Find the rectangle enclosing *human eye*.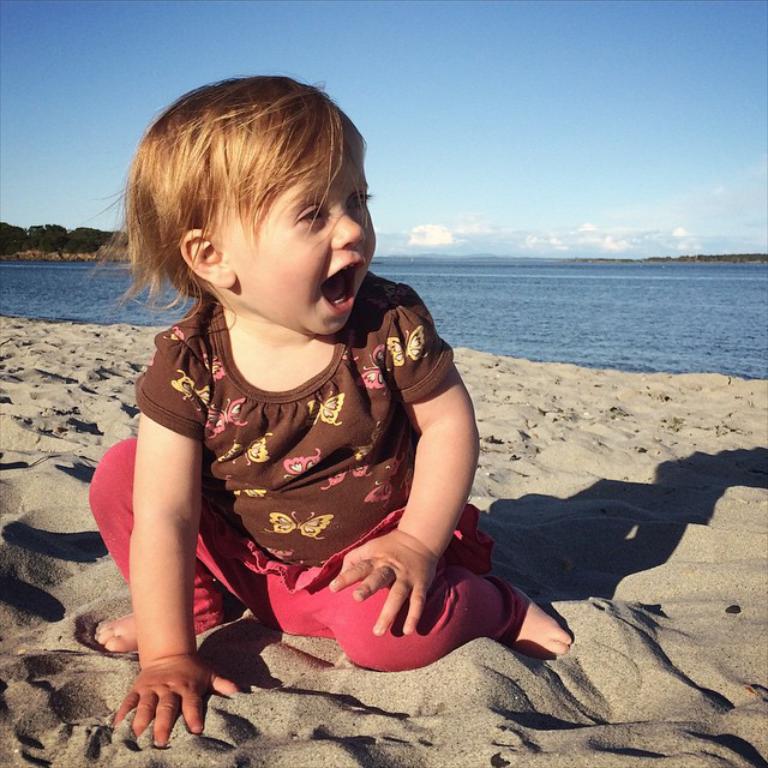
[294,202,325,226].
